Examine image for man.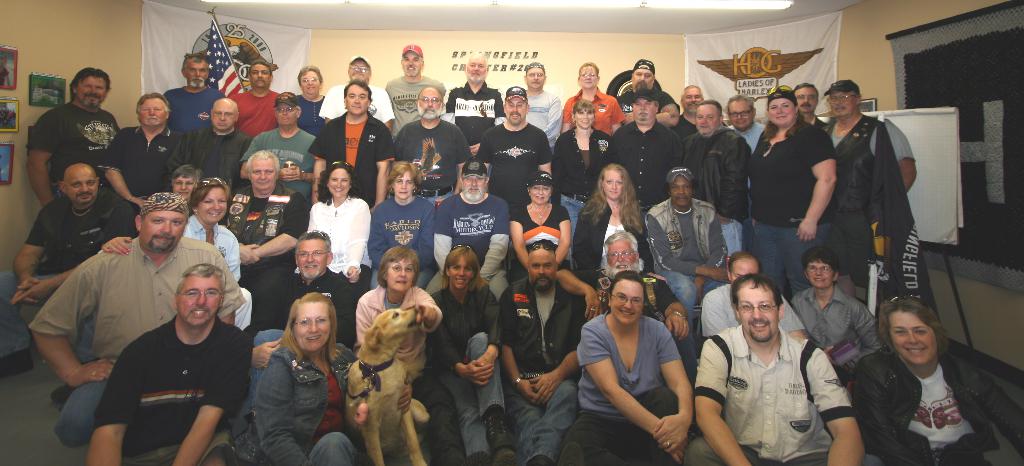
Examination result: bbox=(561, 232, 695, 356).
